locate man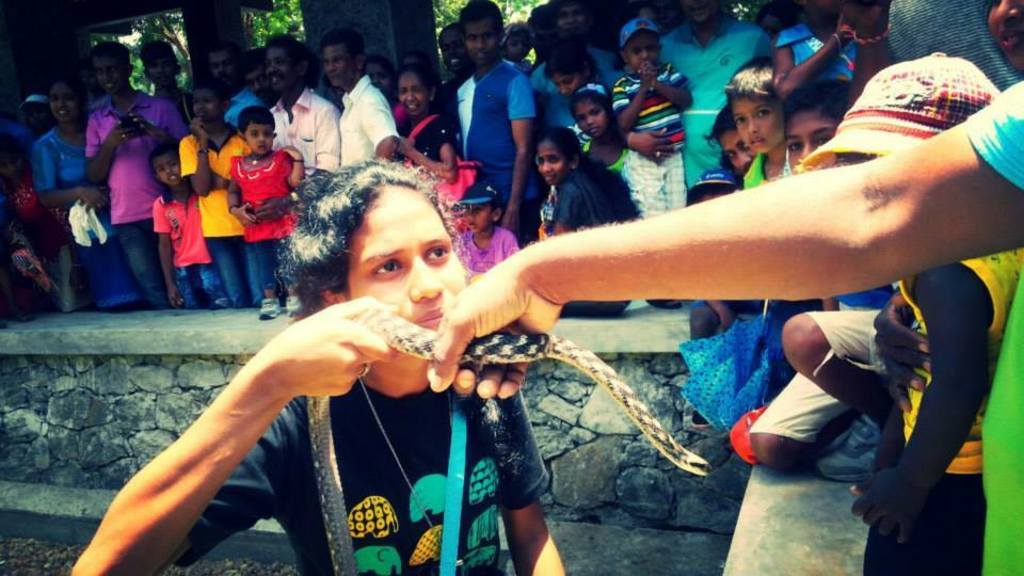
detection(663, 0, 773, 230)
